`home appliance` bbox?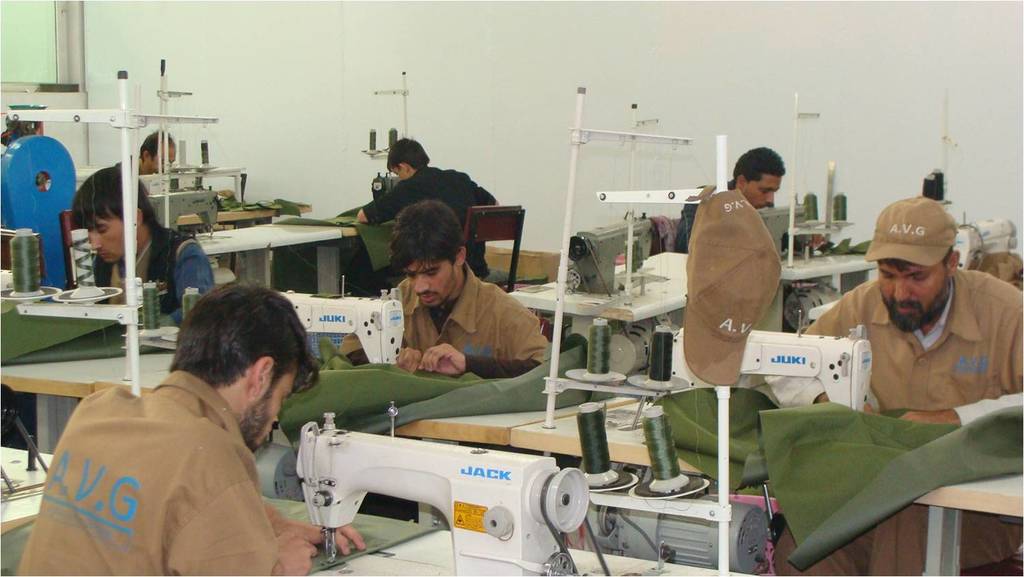
select_region(952, 220, 1016, 274)
